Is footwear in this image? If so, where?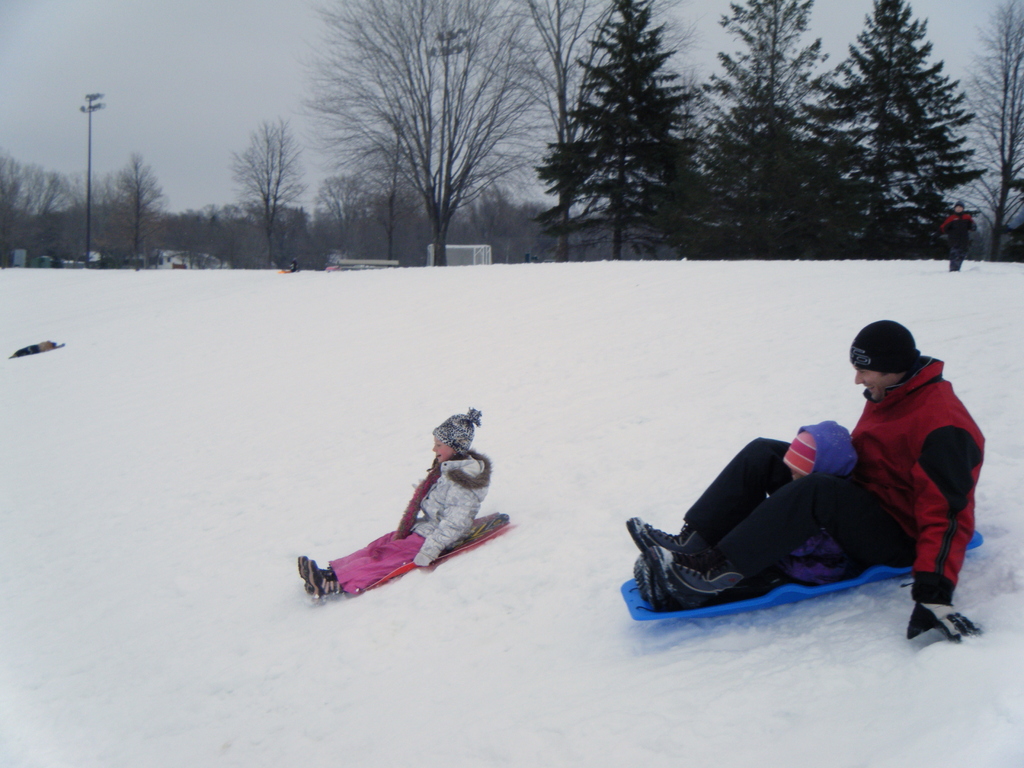
Yes, at <box>298,549,335,605</box>.
